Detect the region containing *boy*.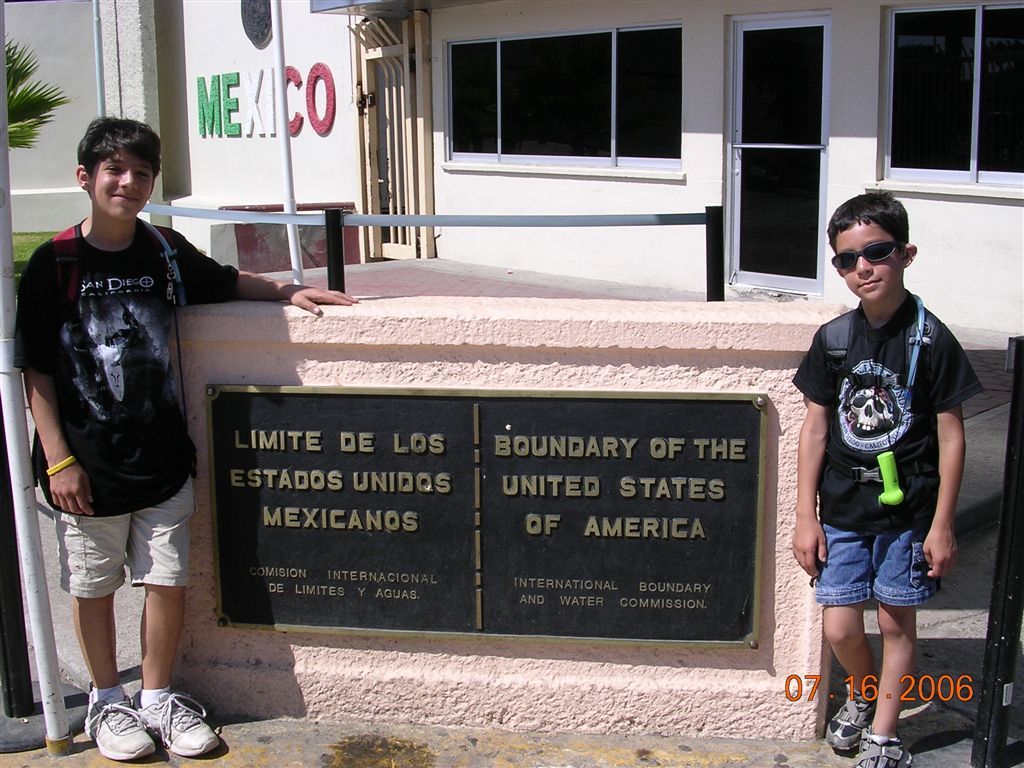
box=[8, 114, 361, 764].
